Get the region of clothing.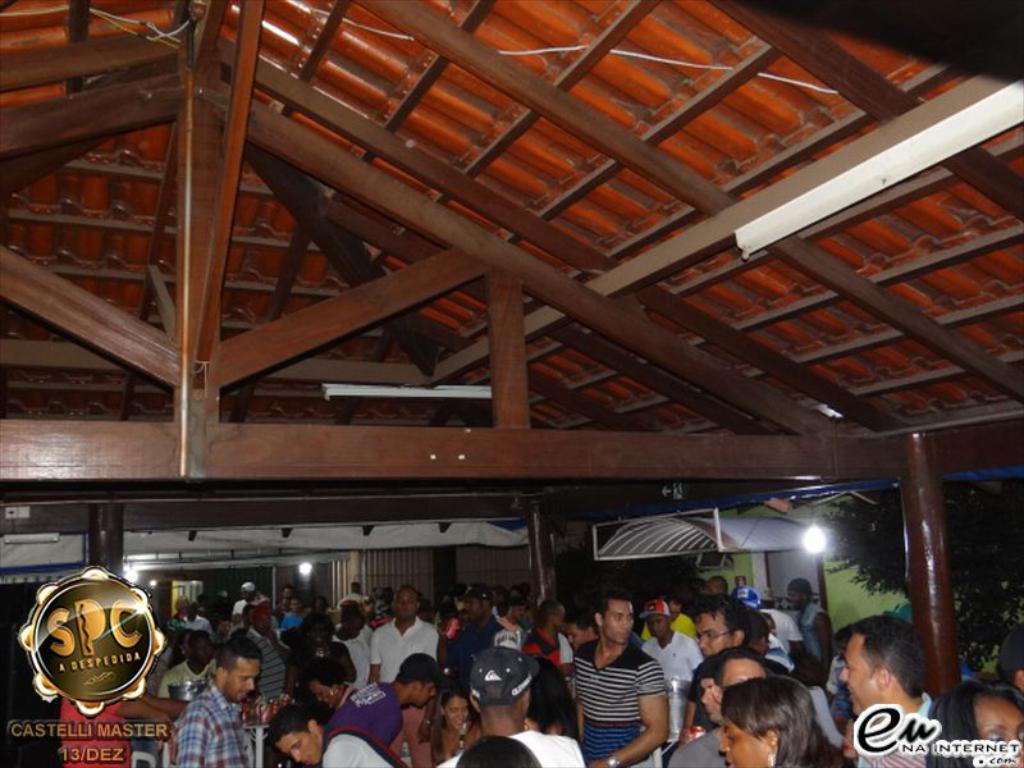
[329,623,376,686].
